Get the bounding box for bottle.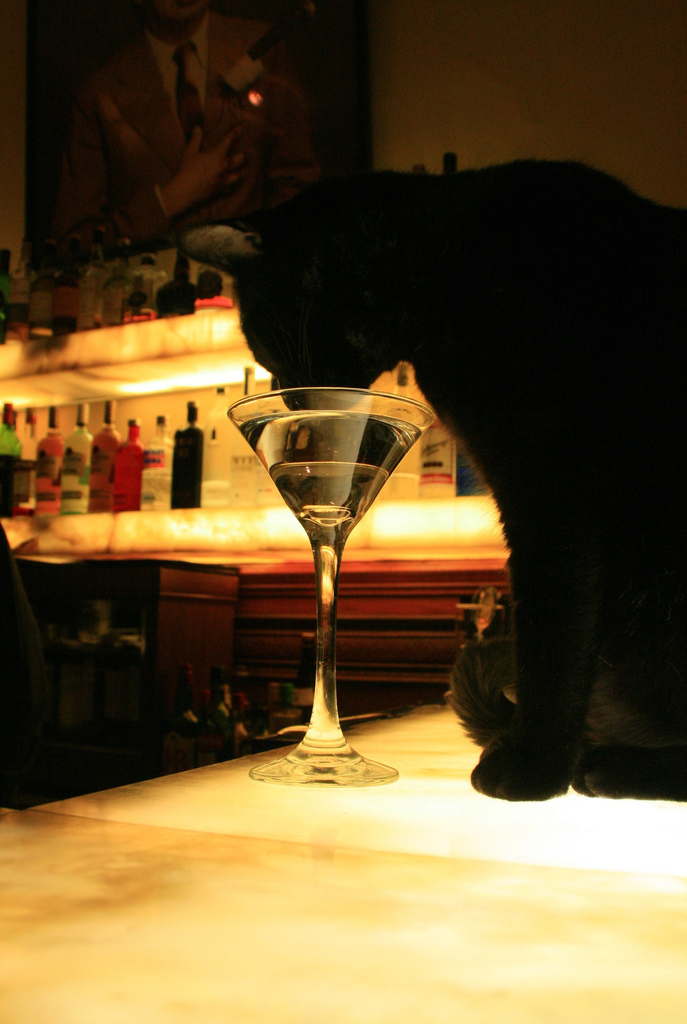
x1=262, y1=371, x2=288, y2=508.
